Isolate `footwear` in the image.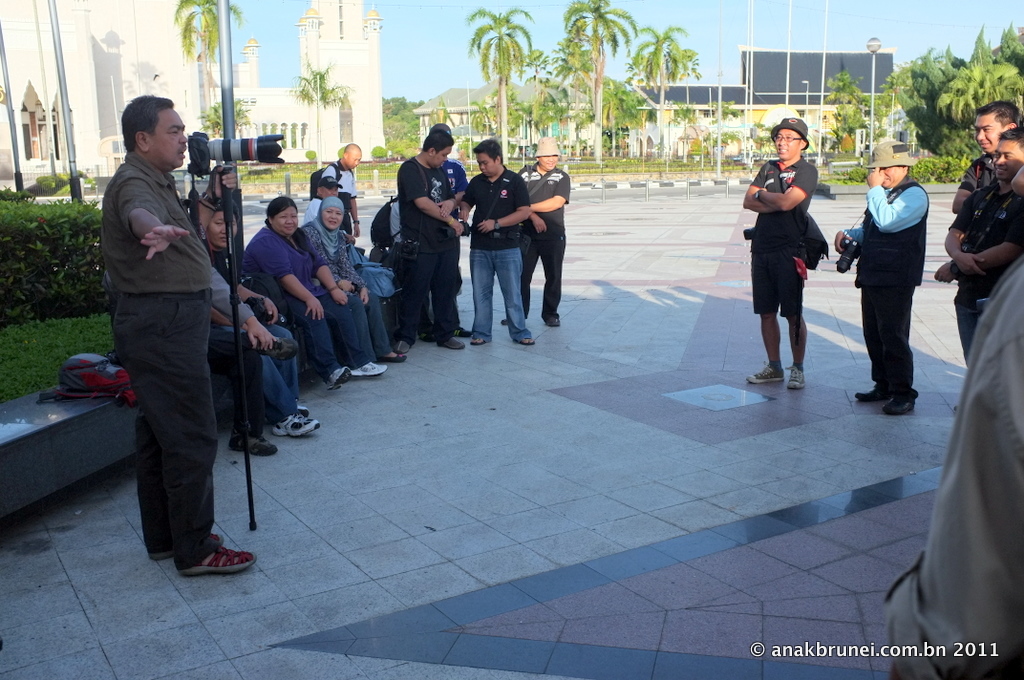
Isolated region: [x1=451, y1=323, x2=471, y2=337].
